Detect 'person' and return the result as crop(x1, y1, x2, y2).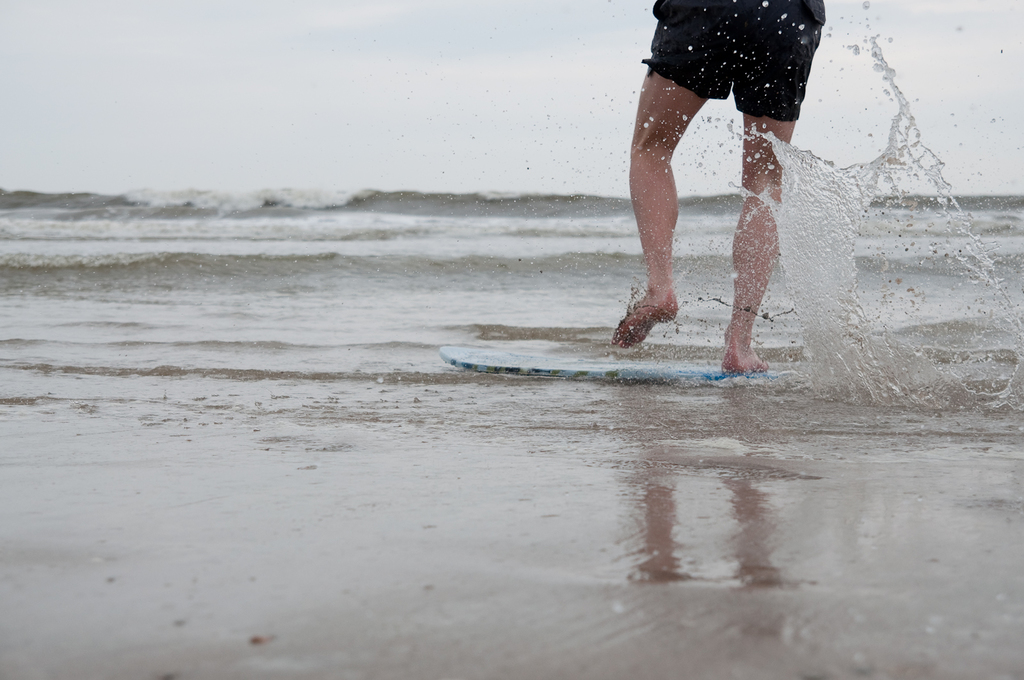
crop(592, 0, 836, 367).
